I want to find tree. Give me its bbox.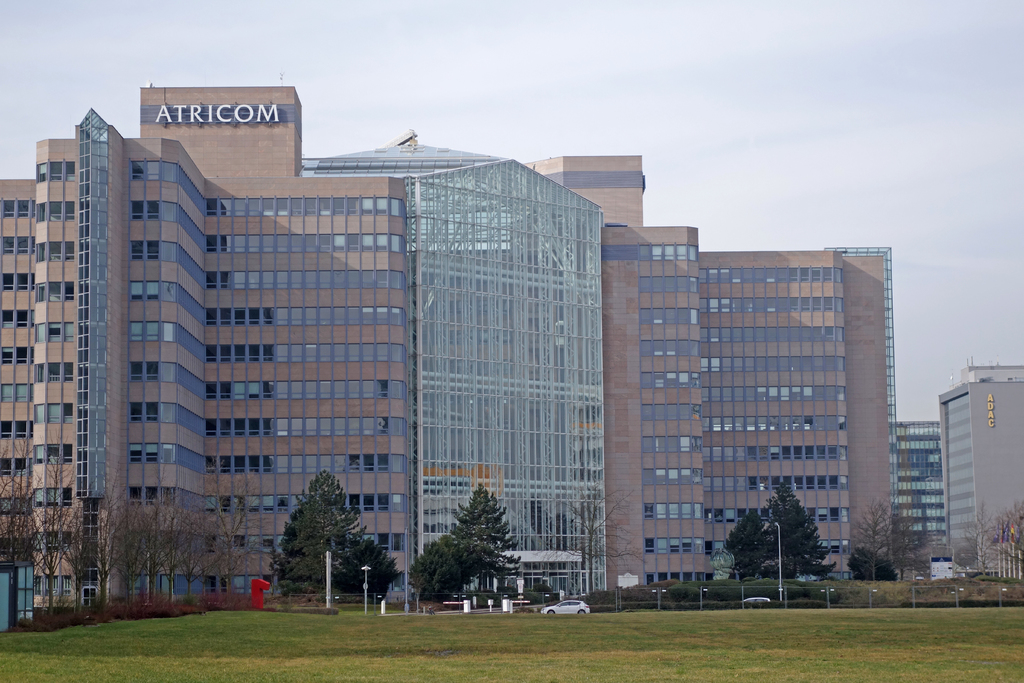
pyautogui.locateOnScreen(846, 498, 929, 577).
